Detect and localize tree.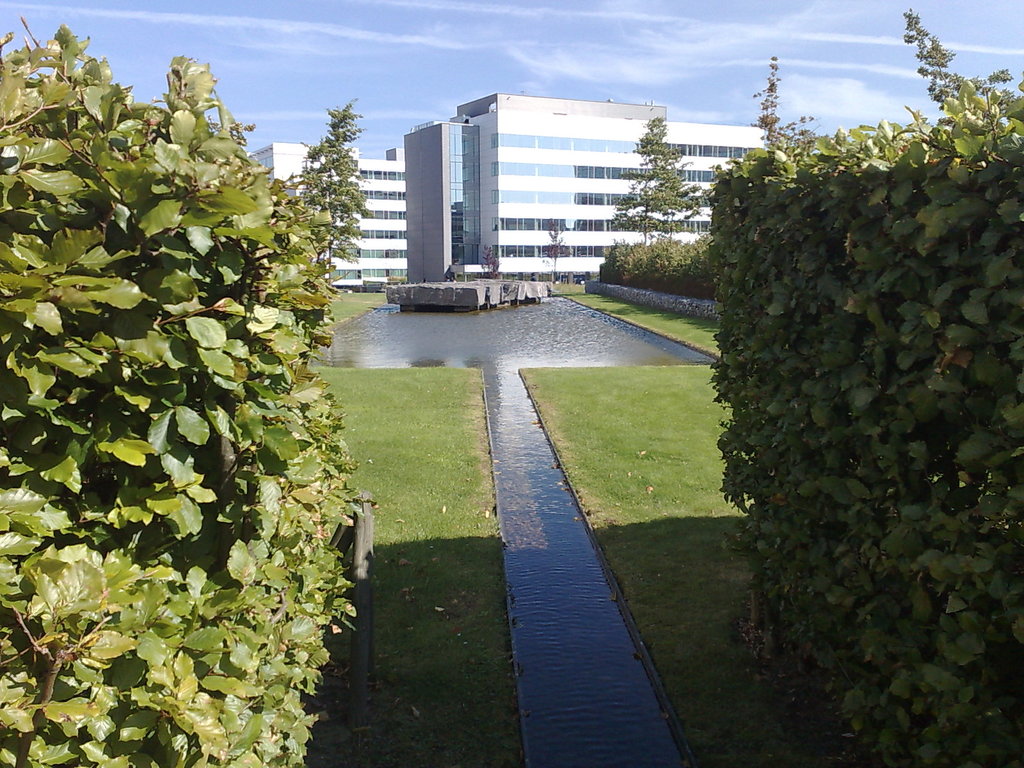
Localized at (749, 56, 823, 148).
